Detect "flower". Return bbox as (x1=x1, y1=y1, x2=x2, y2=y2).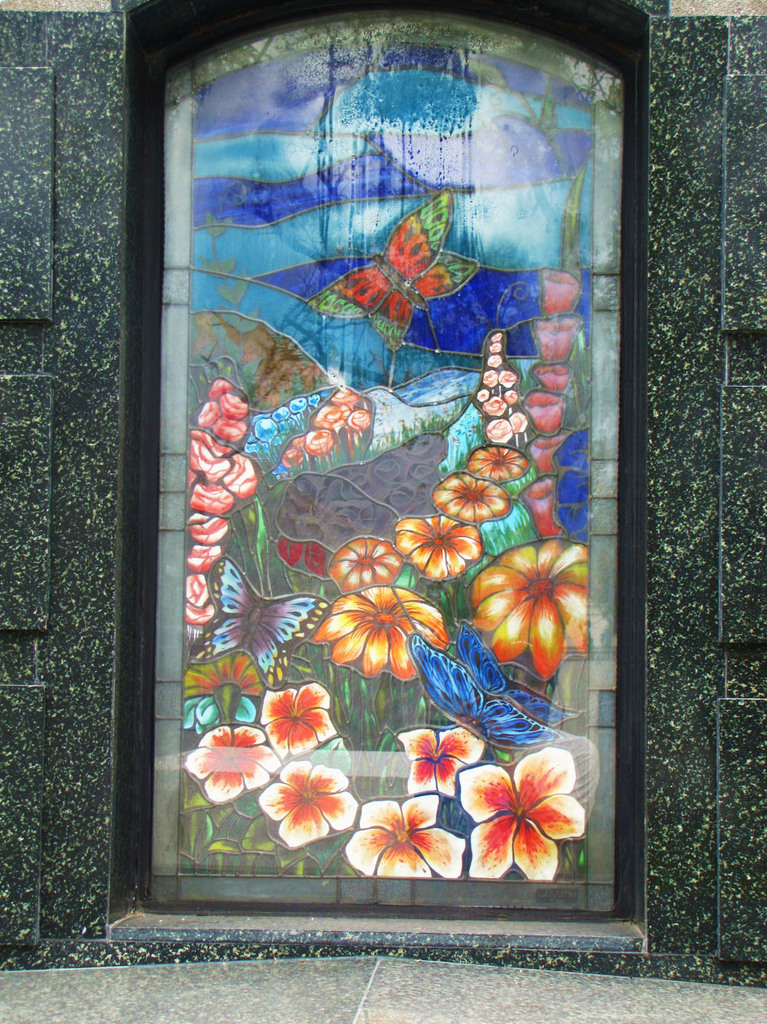
(x1=518, y1=472, x2=563, y2=537).
